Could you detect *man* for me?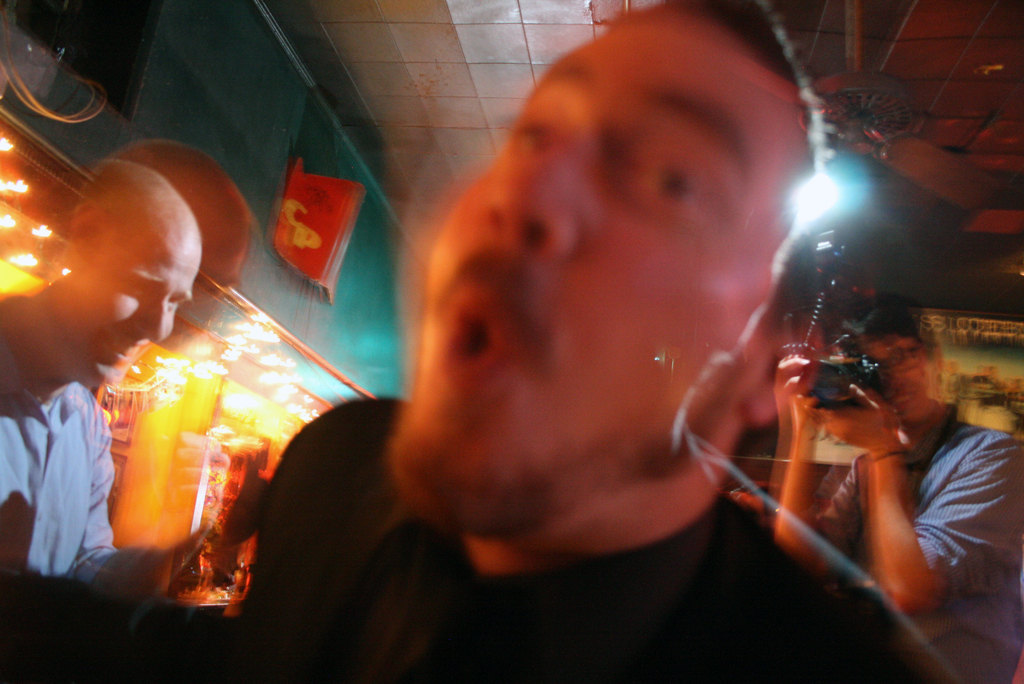
Detection result: [left=0, top=157, right=211, bottom=598].
